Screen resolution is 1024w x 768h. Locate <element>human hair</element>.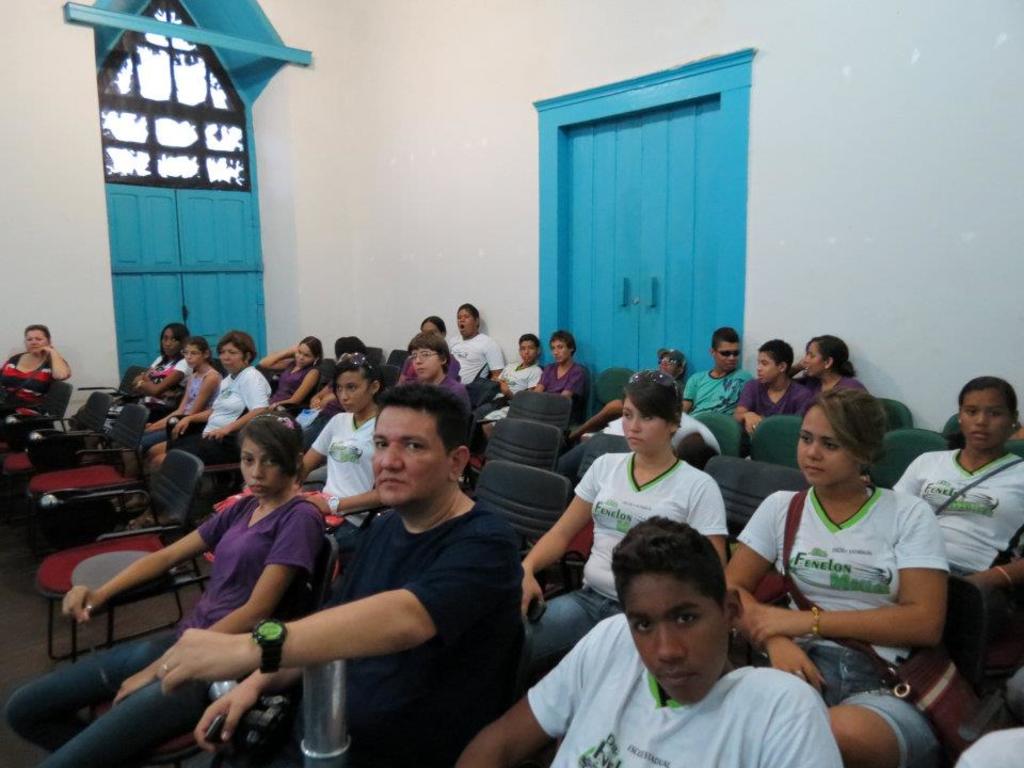
[804,334,858,379].
